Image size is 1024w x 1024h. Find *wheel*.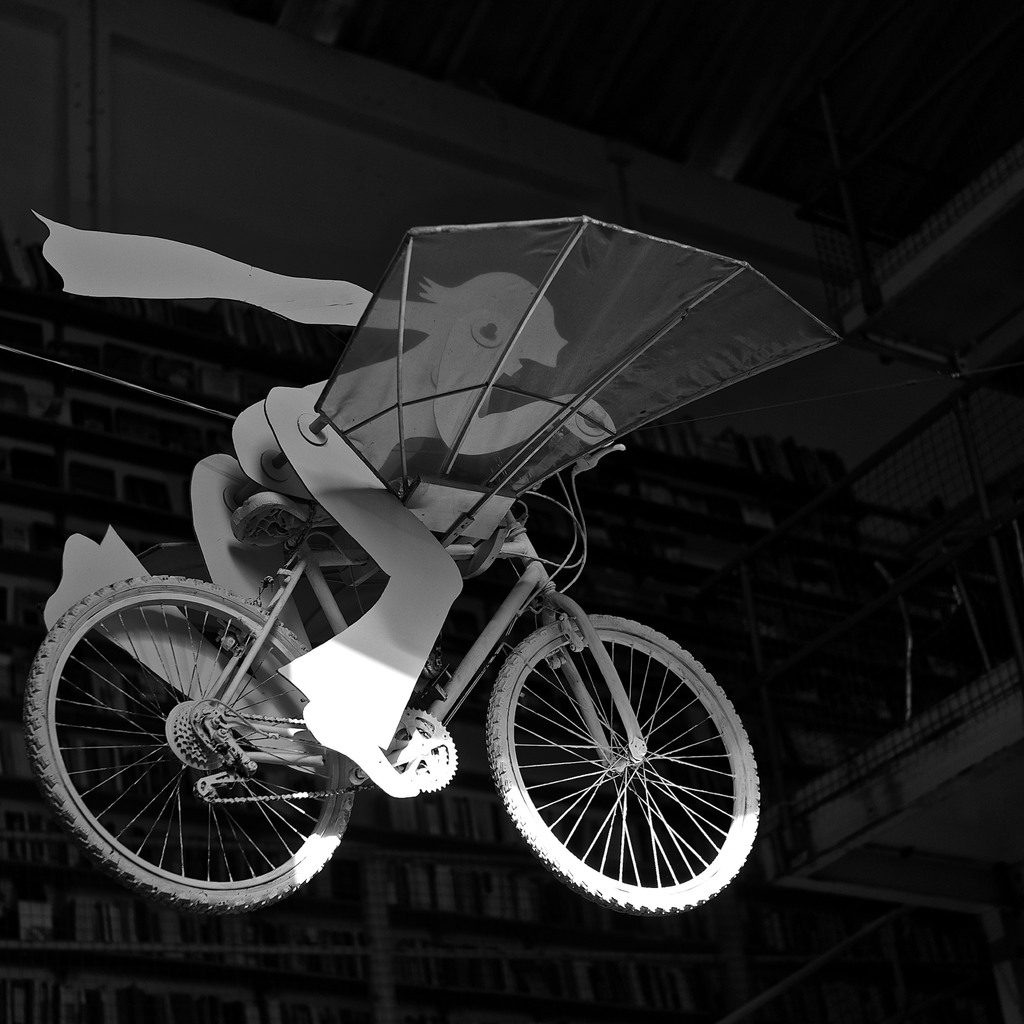
(484, 603, 749, 918).
